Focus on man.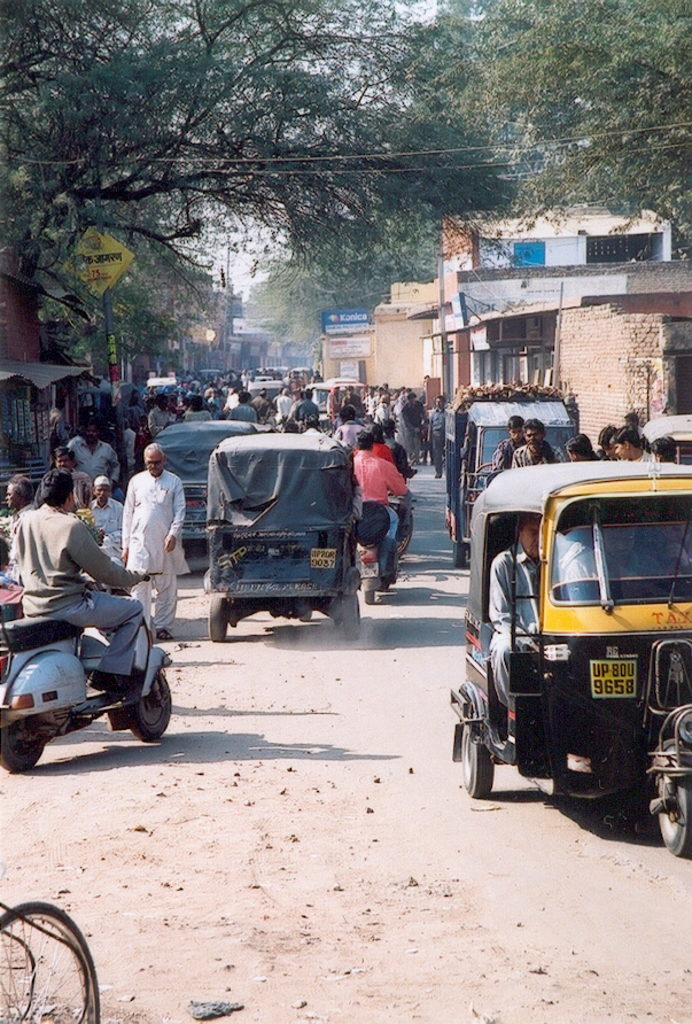
Focused at (x1=1, y1=472, x2=41, y2=583).
